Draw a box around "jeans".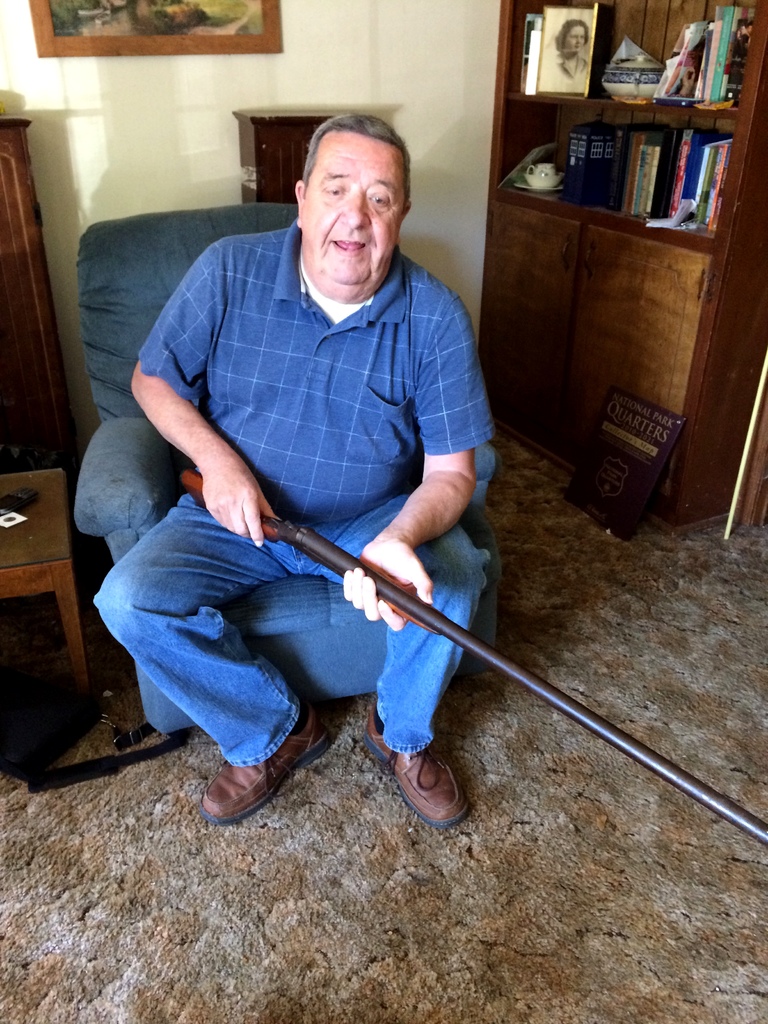
99/457/404/808.
